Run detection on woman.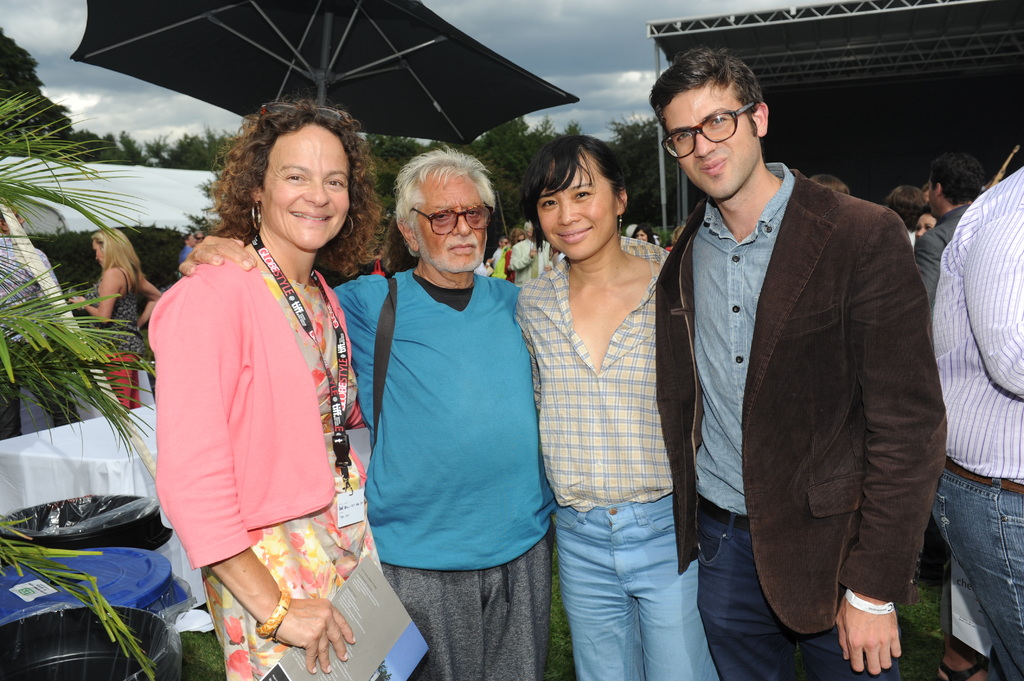
Result: {"left": 138, "top": 105, "right": 378, "bottom": 642}.
